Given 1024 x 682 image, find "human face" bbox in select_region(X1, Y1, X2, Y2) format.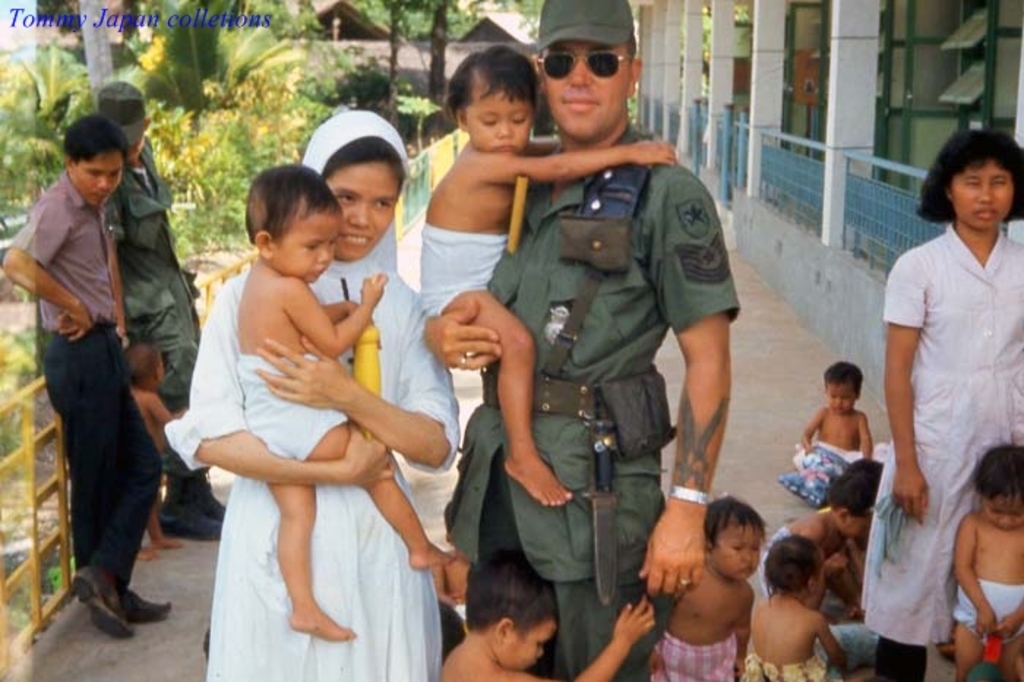
select_region(532, 32, 633, 145).
